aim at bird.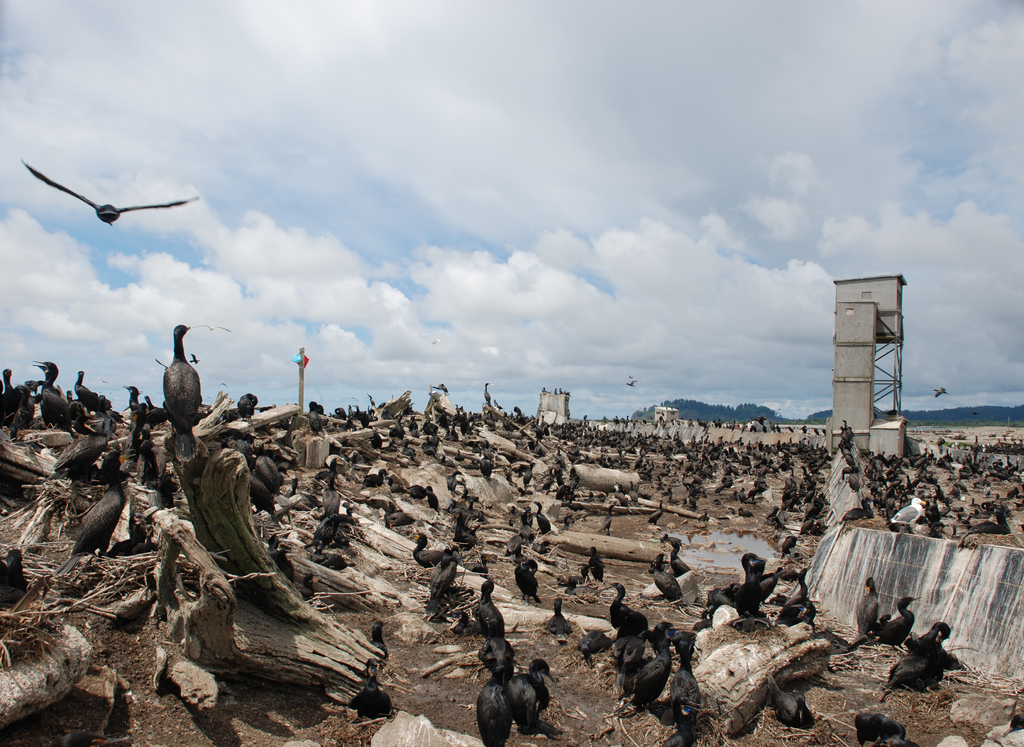
Aimed at box=[531, 501, 559, 543].
